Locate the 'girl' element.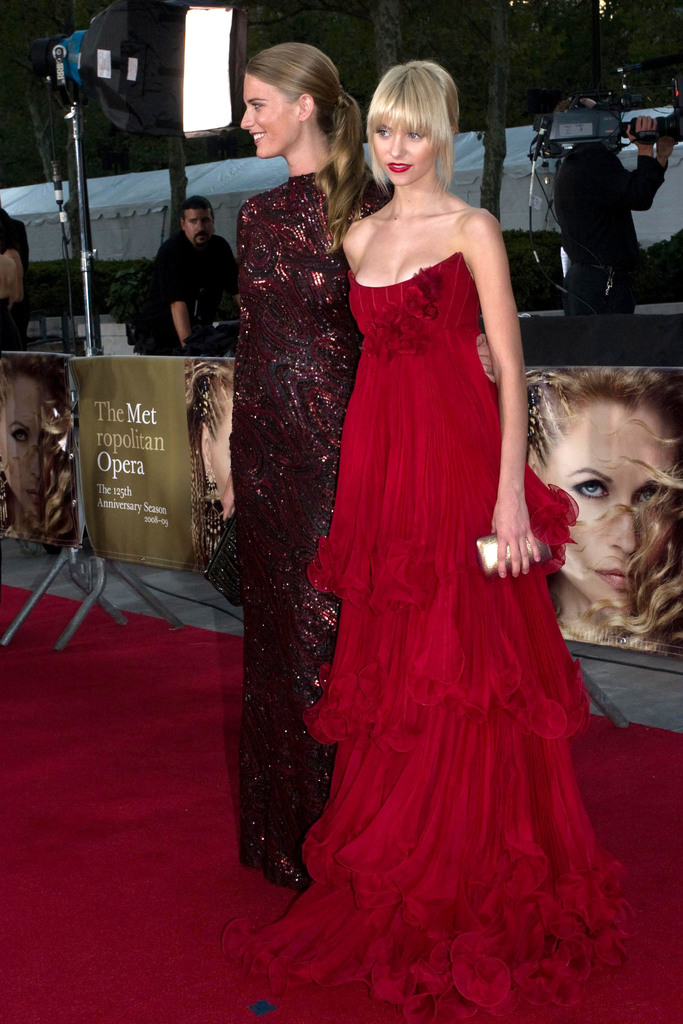
Element bbox: 216, 49, 404, 884.
